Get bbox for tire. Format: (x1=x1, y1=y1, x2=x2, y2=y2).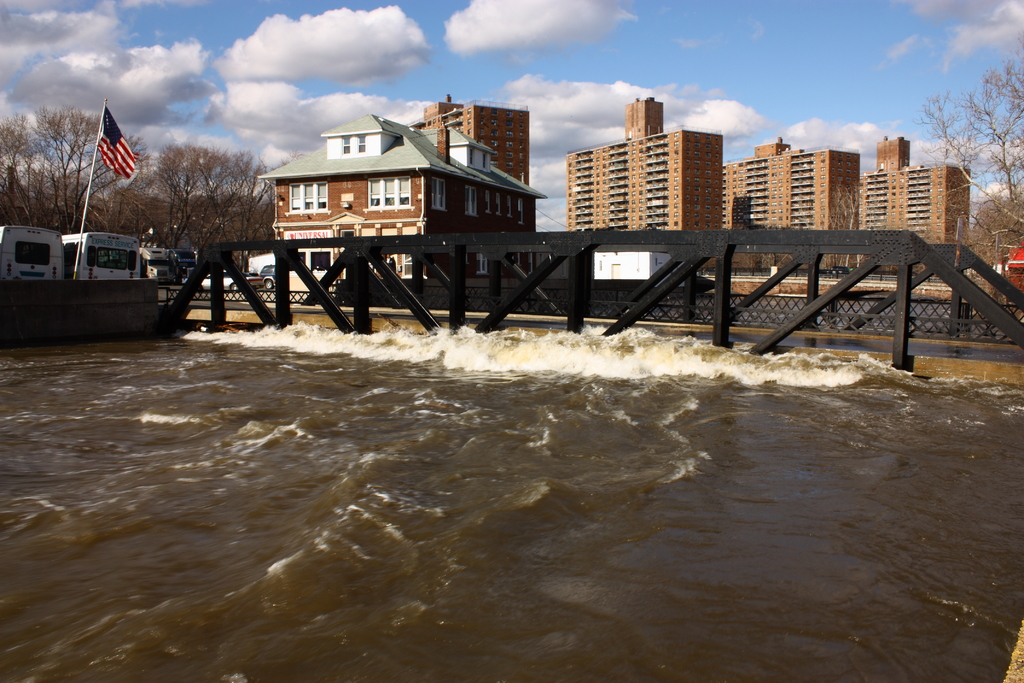
(x1=228, y1=283, x2=241, y2=295).
